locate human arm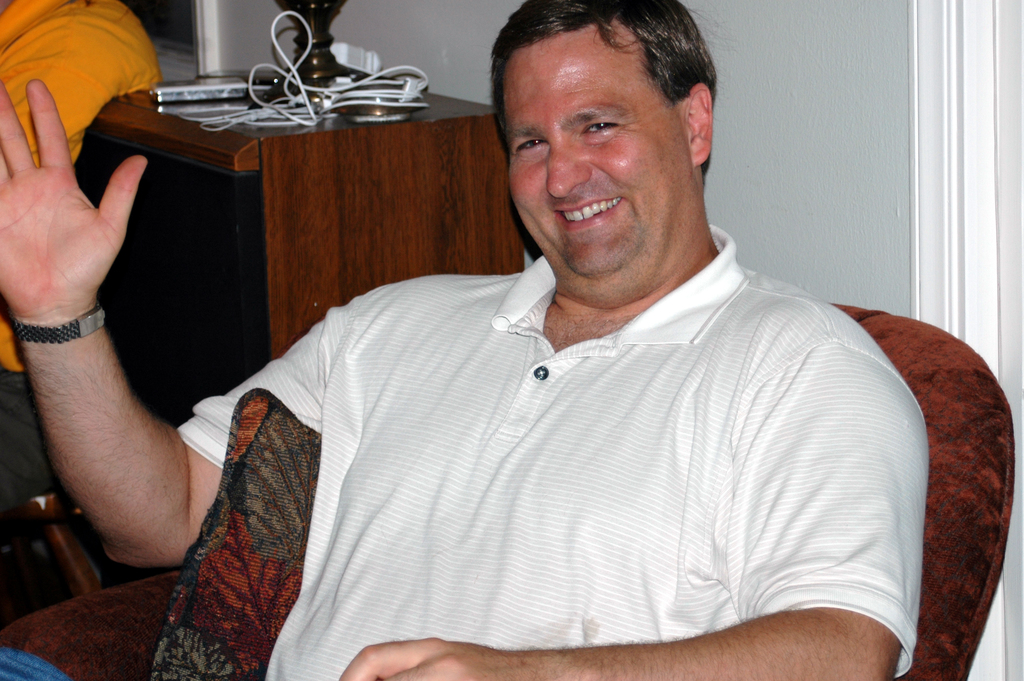
crop(19, 127, 237, 580)
